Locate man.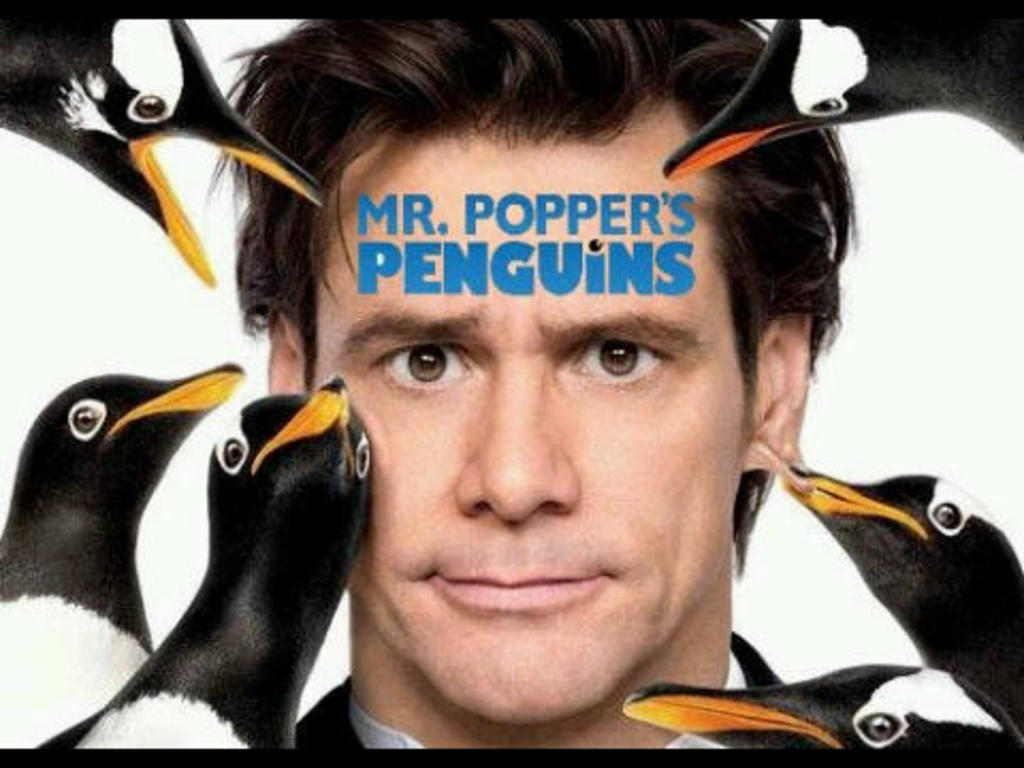
Bounding box: 81/0/979/764.
